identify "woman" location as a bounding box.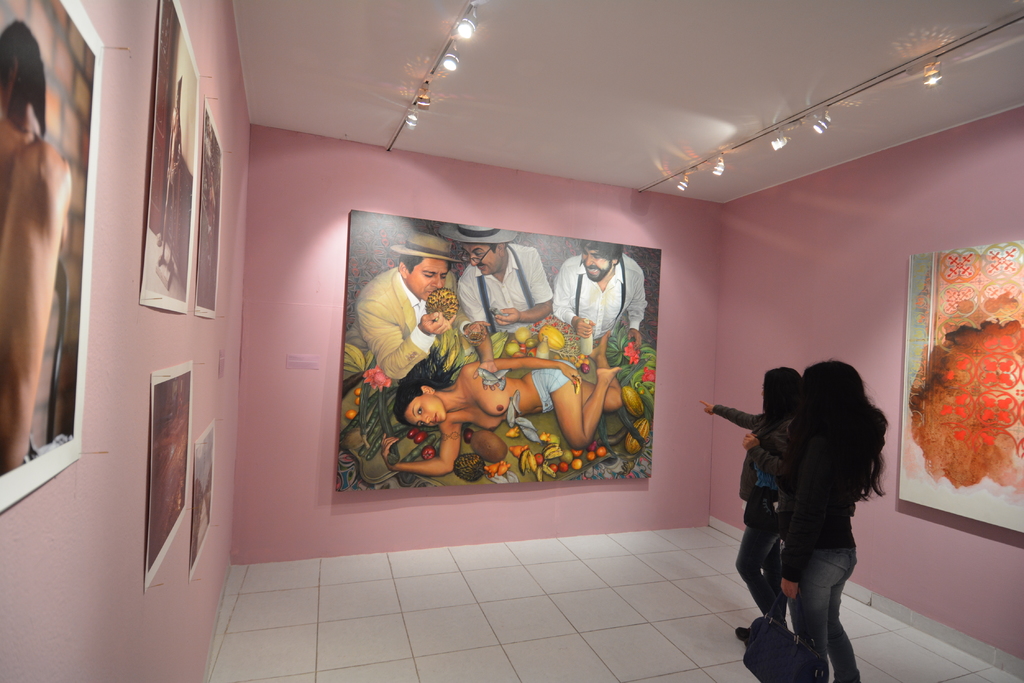
[701,367,808,641].
